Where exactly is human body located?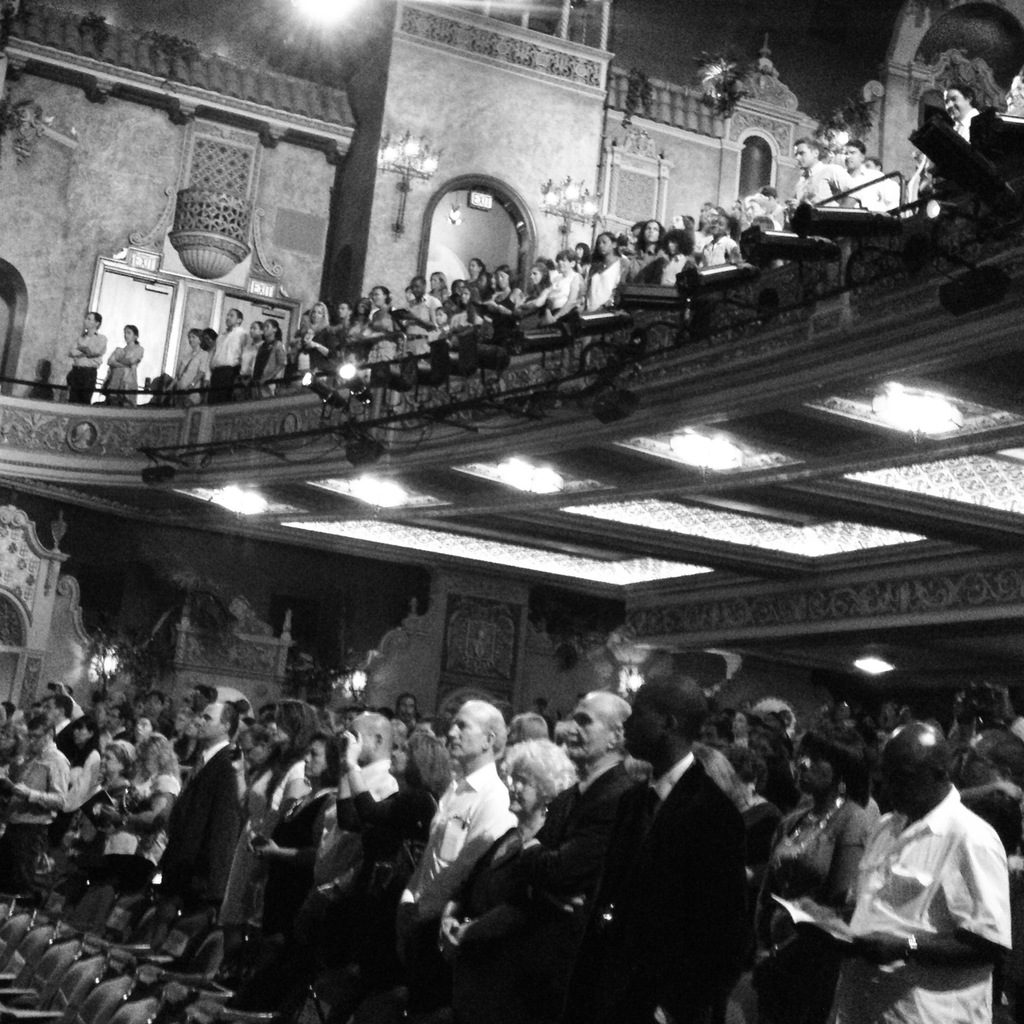
Its bounding box is 198,302,246,398.
